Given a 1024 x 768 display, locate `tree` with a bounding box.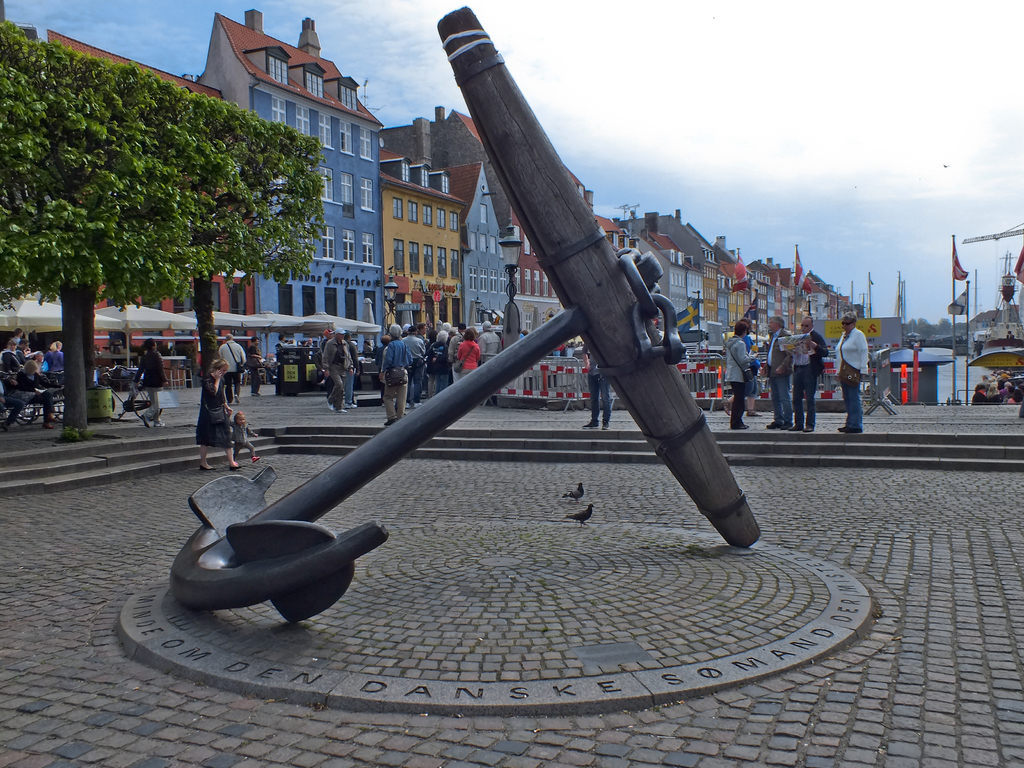
Located: (x1=163, y1=102, x2=320, y2=415).
